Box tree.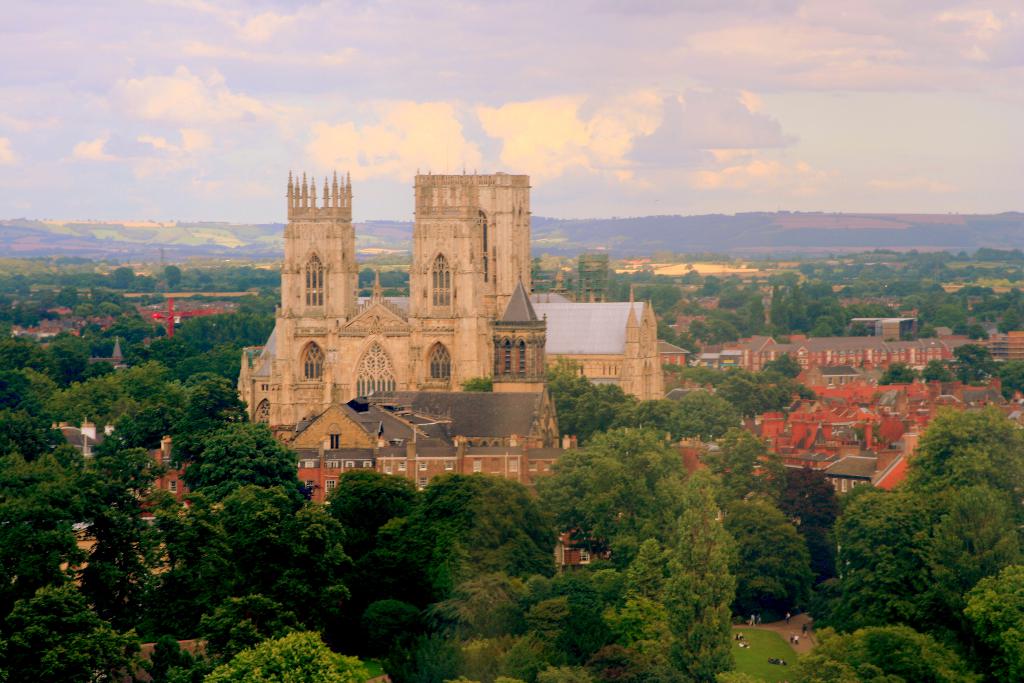
[left=680, top=269, right=703, bottom=281].
